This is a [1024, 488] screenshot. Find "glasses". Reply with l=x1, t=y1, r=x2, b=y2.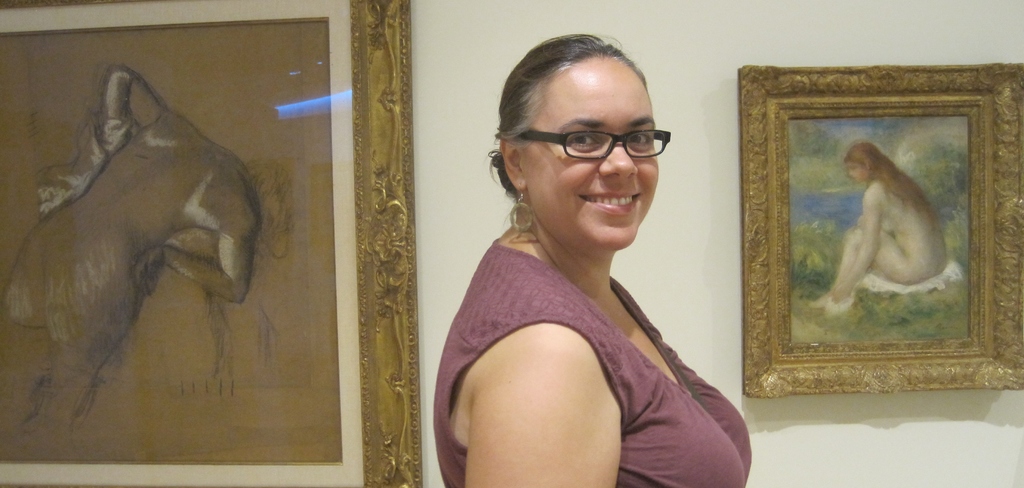
l=543, t=113, r=676, b=164.
